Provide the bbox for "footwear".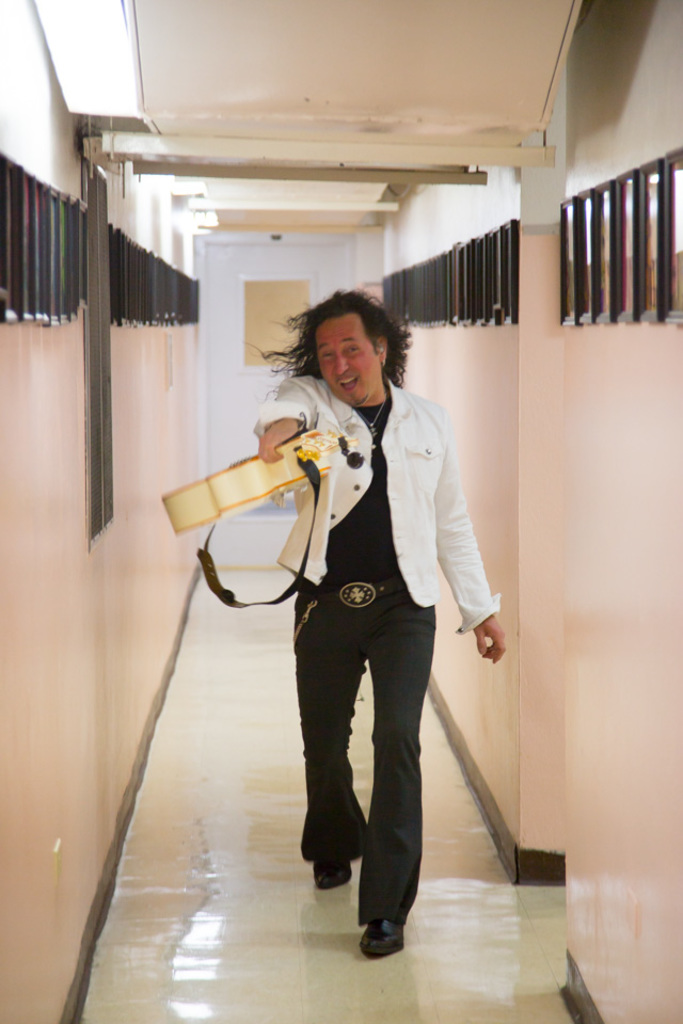
box=[290, 861, 353, 882].
